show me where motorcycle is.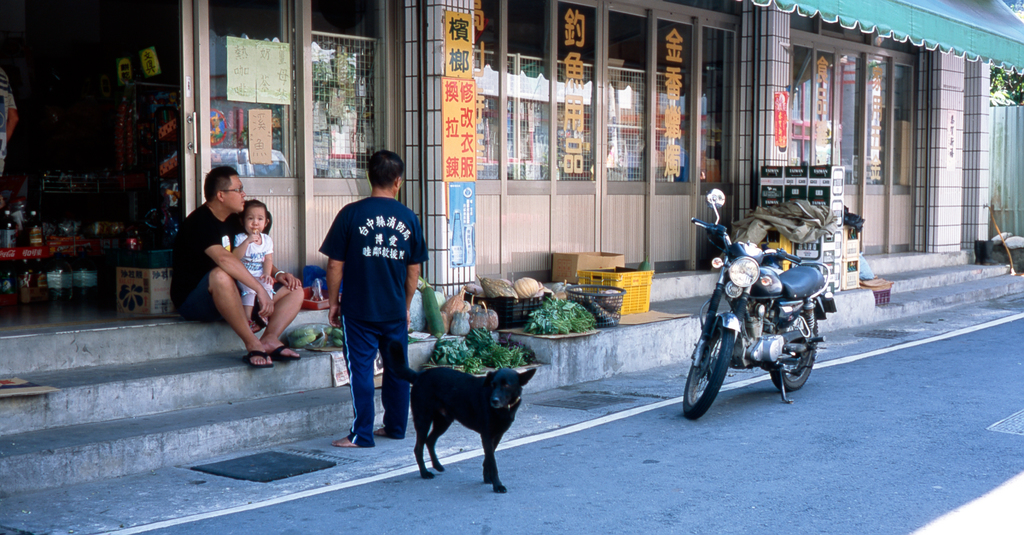
motorcycle is at <bbox>676, 224, 846, 416</bbox>.
